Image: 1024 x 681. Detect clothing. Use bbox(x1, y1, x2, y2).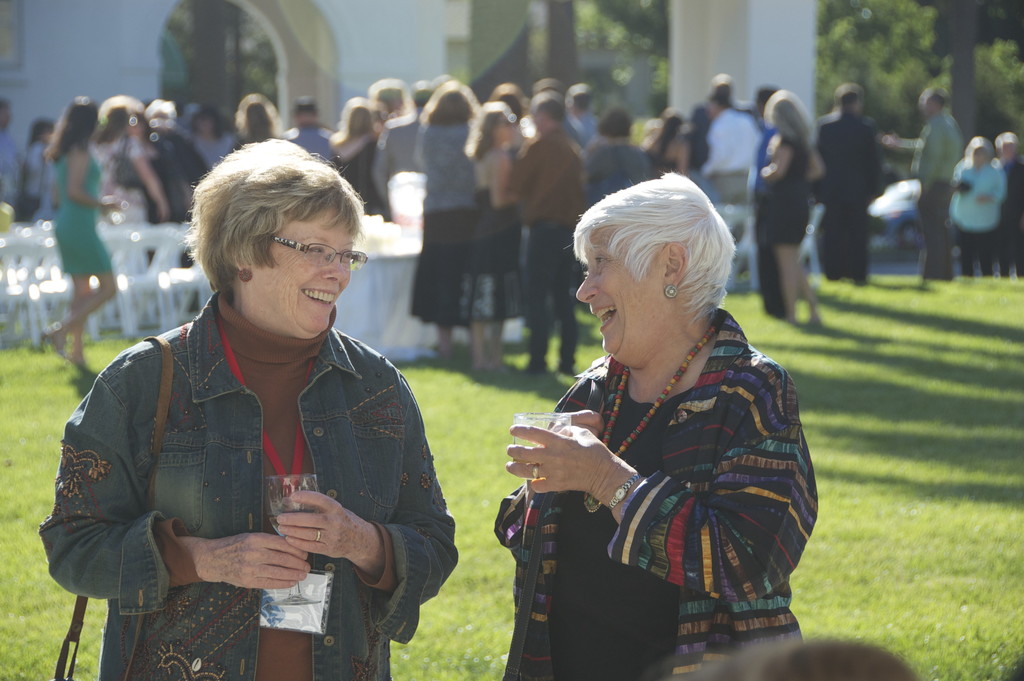
bbox(583, 126, 642, 201).
